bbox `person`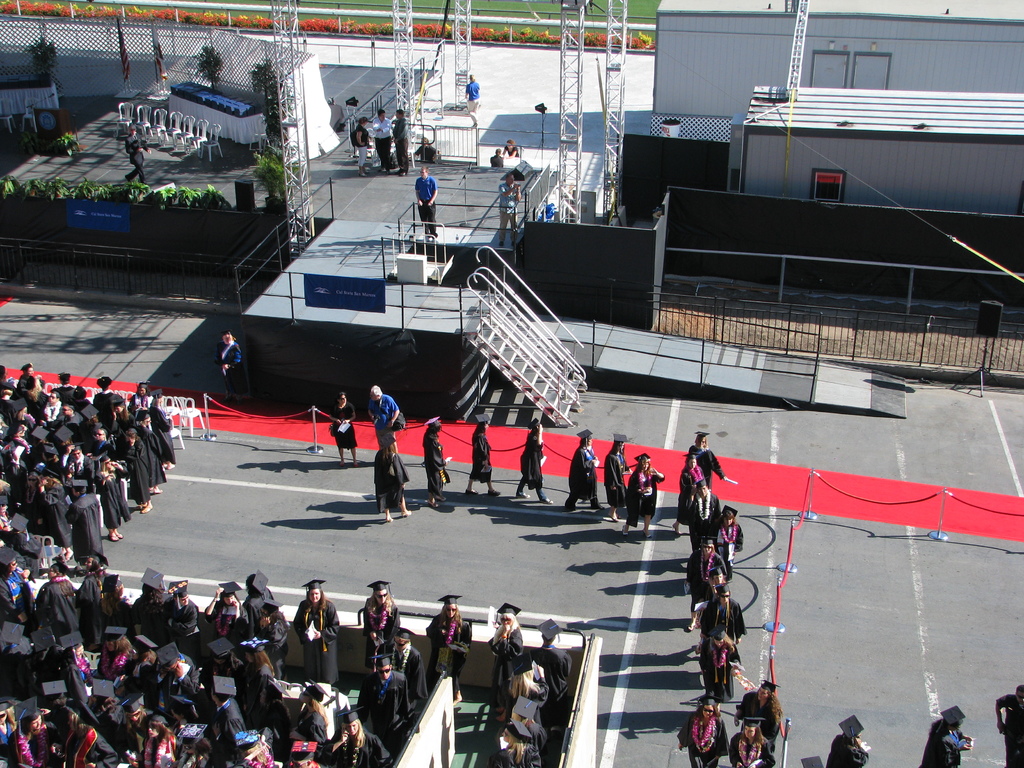
bbox=(247, 573, 268, 621)
